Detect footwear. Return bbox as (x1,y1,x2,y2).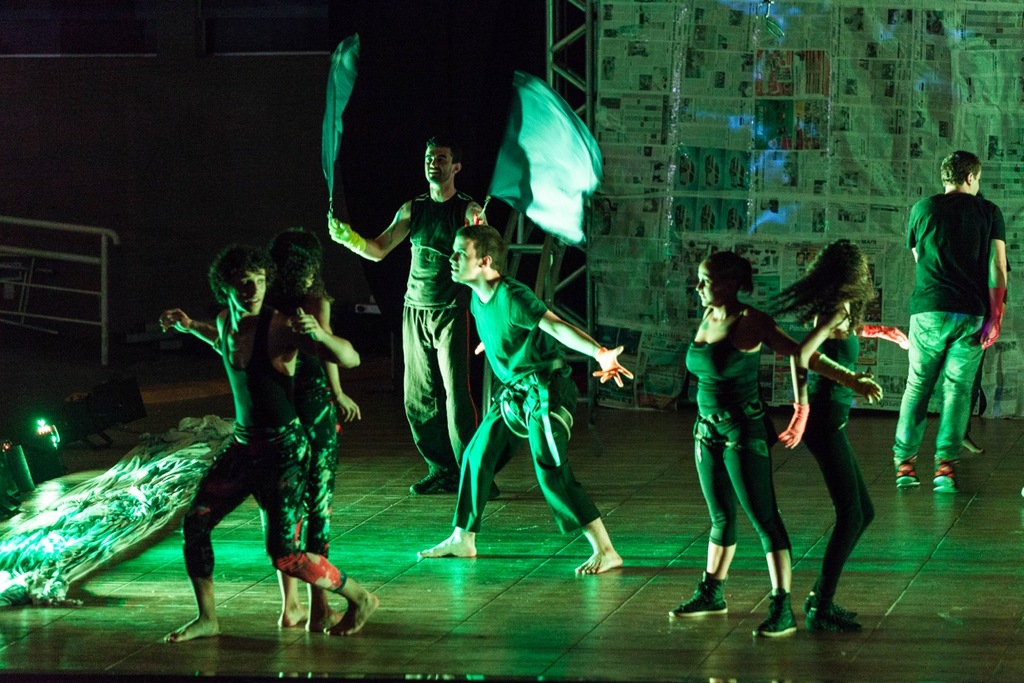
(899,460,919,489).
